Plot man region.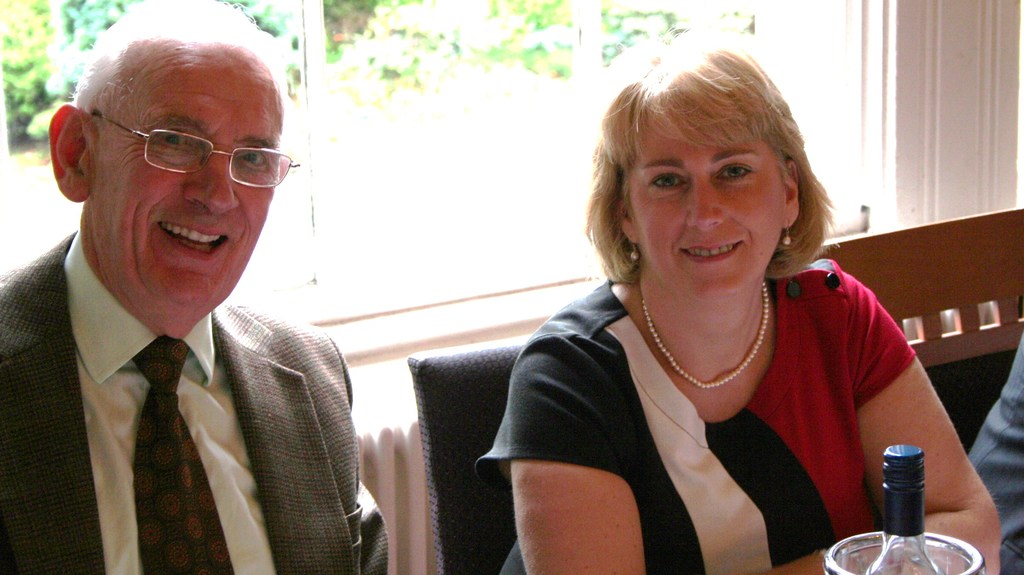
Plotted at crop(0, 10, 389, 574).
